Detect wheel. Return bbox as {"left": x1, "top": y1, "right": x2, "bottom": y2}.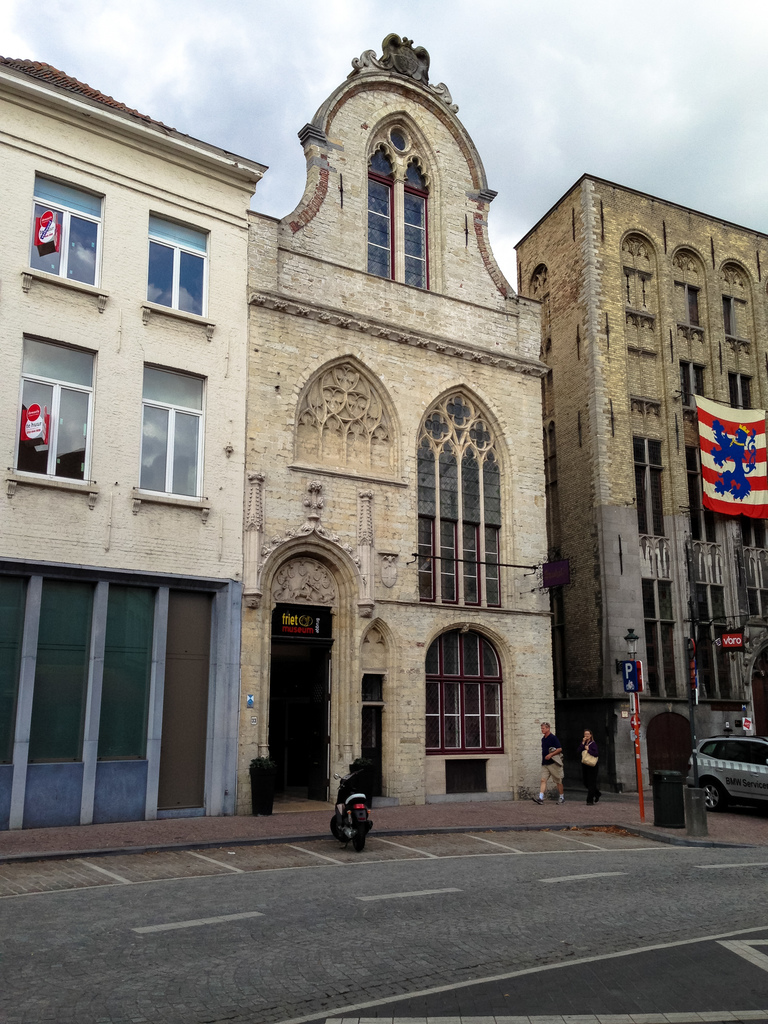
{"left": 353, "top": 826, "right": 364, "bottom": 851}.
